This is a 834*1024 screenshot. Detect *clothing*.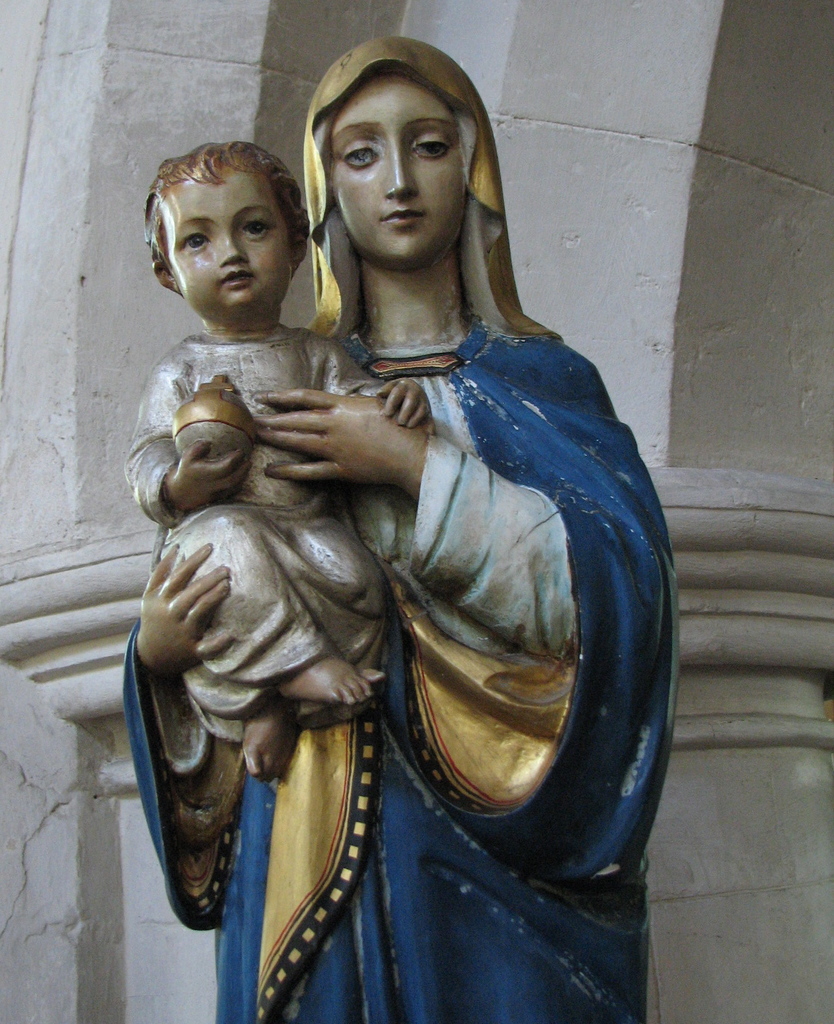
rect(119, 185, 688, 983).
